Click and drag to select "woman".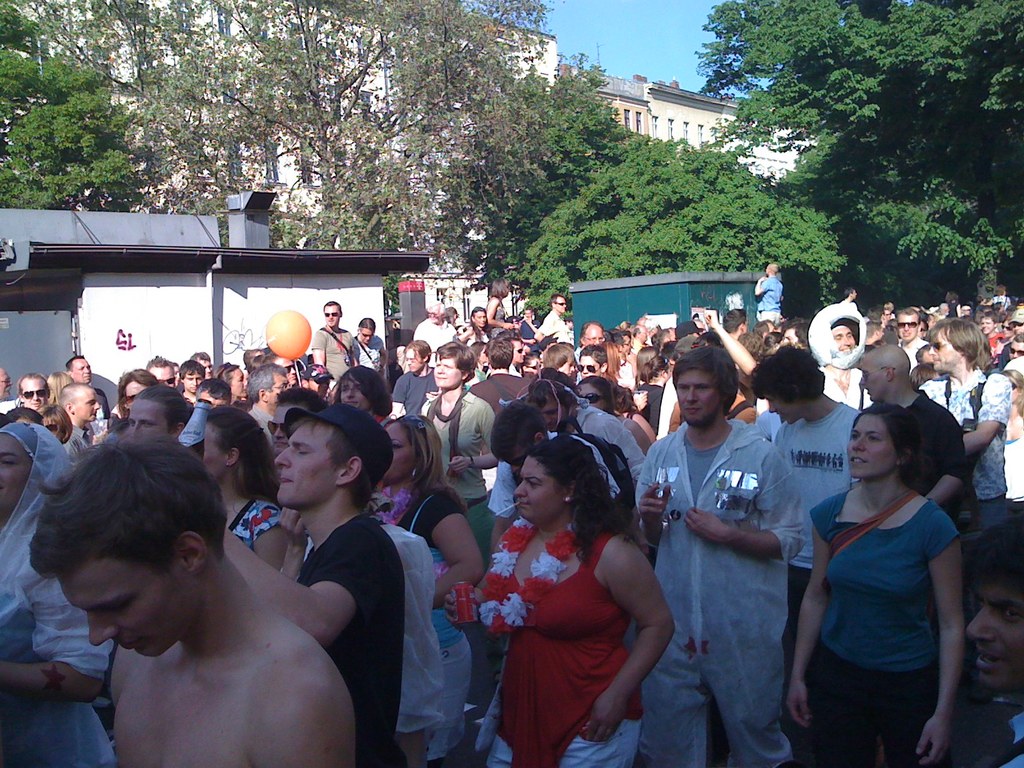
Selection: (x1=1004, y1=367, x2=1023, y2=504).
